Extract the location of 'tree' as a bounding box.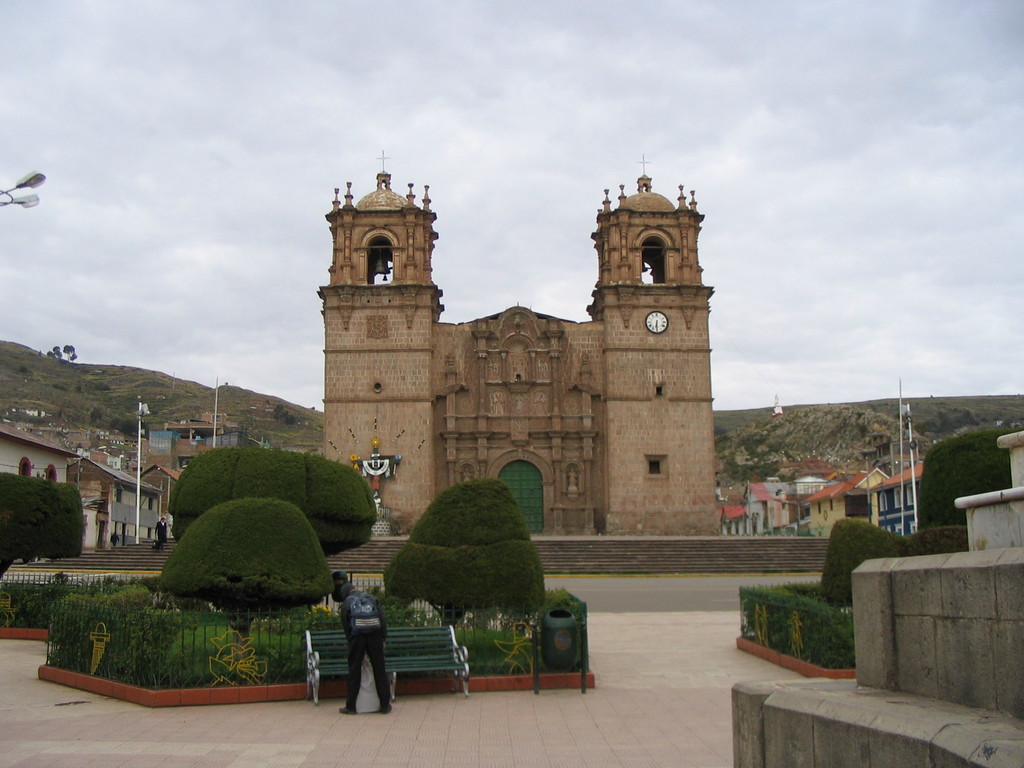
rect(0, 468, 83, 584).
